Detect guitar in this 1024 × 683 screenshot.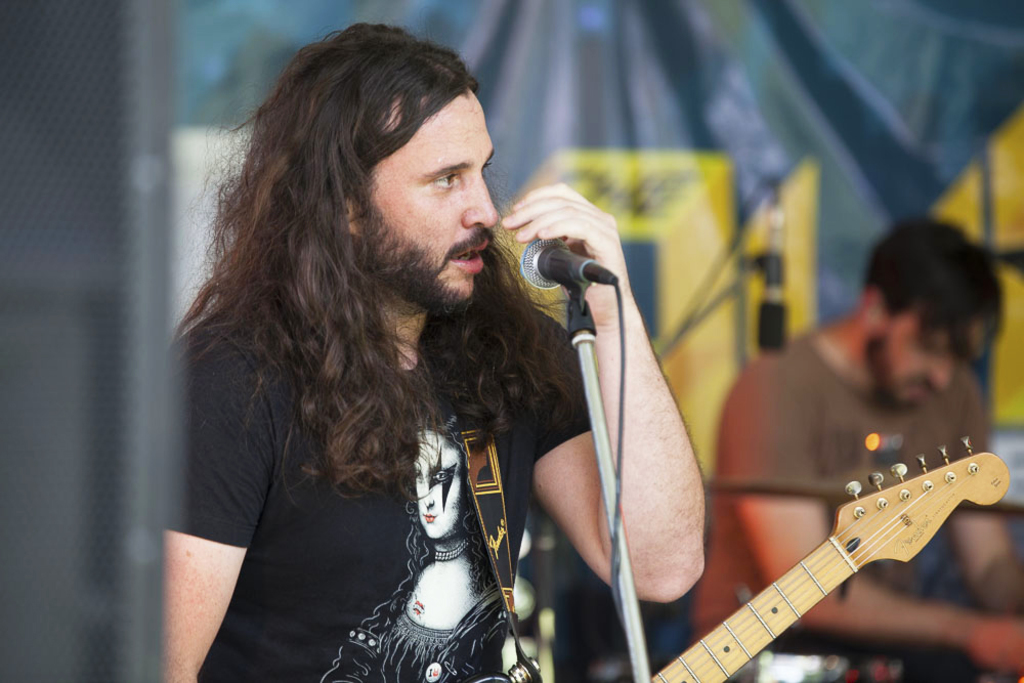
Detection: Rect(465, 433, 1011, 682).
